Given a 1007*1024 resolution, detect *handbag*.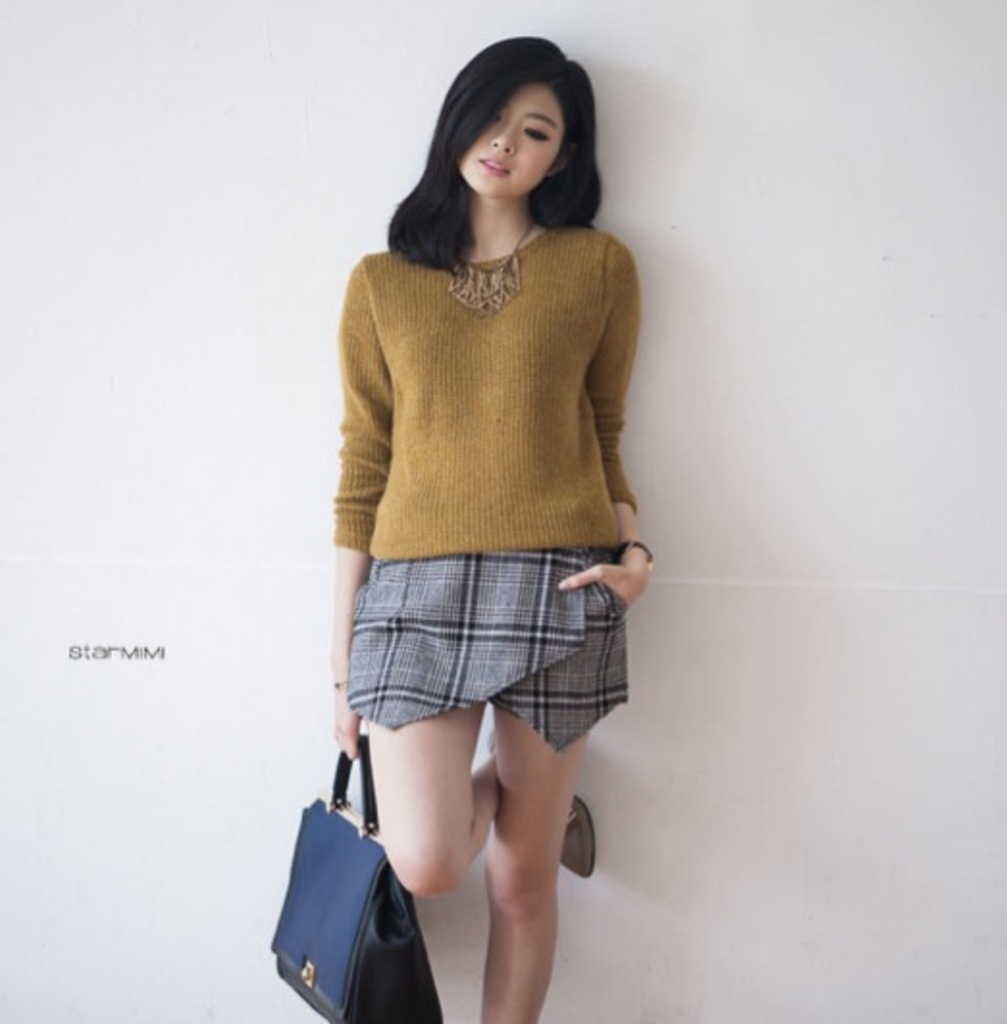
<box>275,724,449,1022</box>.
